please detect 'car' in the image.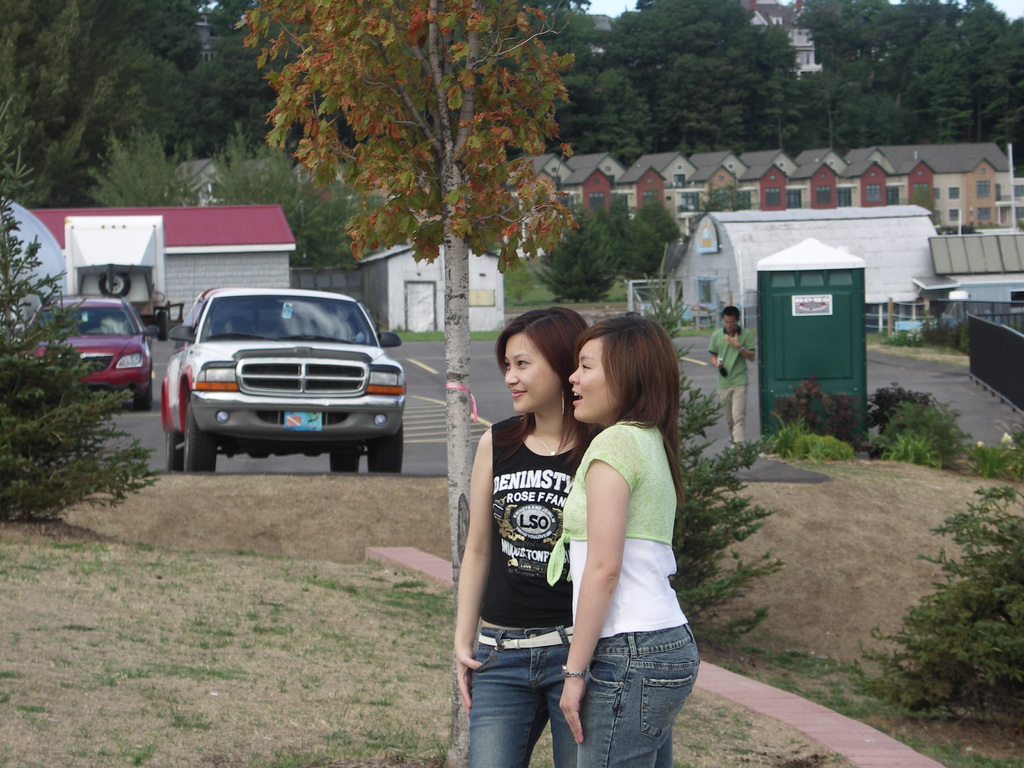
{"x1": 6, "y1": 283, "x2": 153, "y2": 418}.
